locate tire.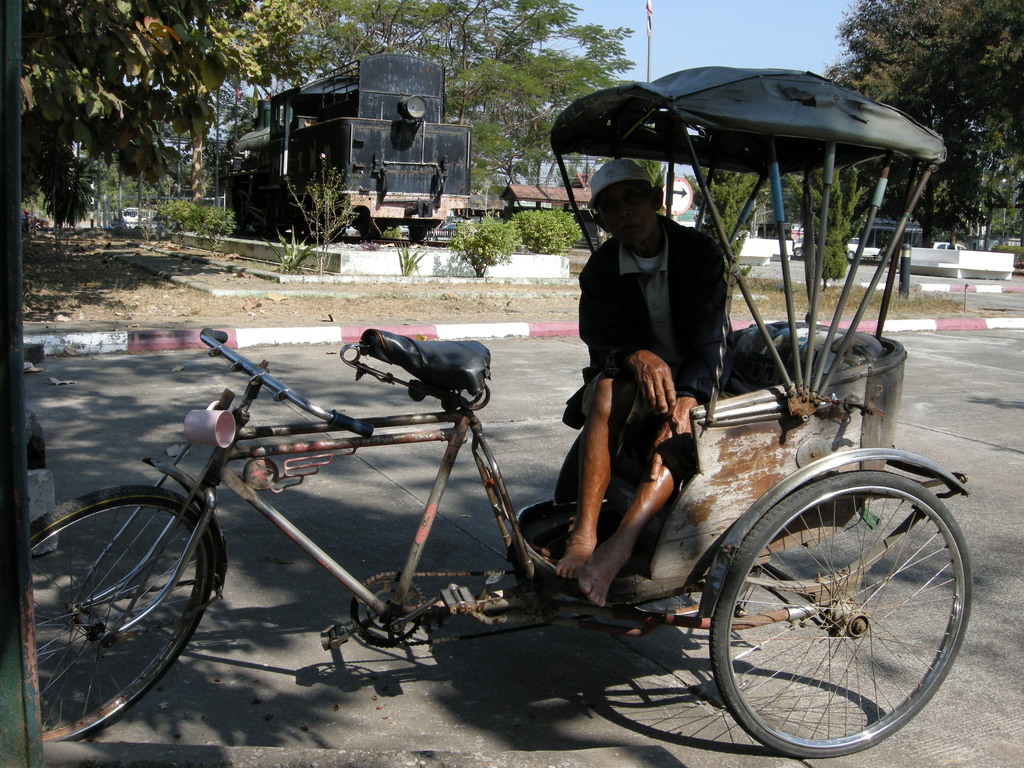
Bounding box: {"x1": 19, "y1": 484, "x2": 228, "y2": 744}.
